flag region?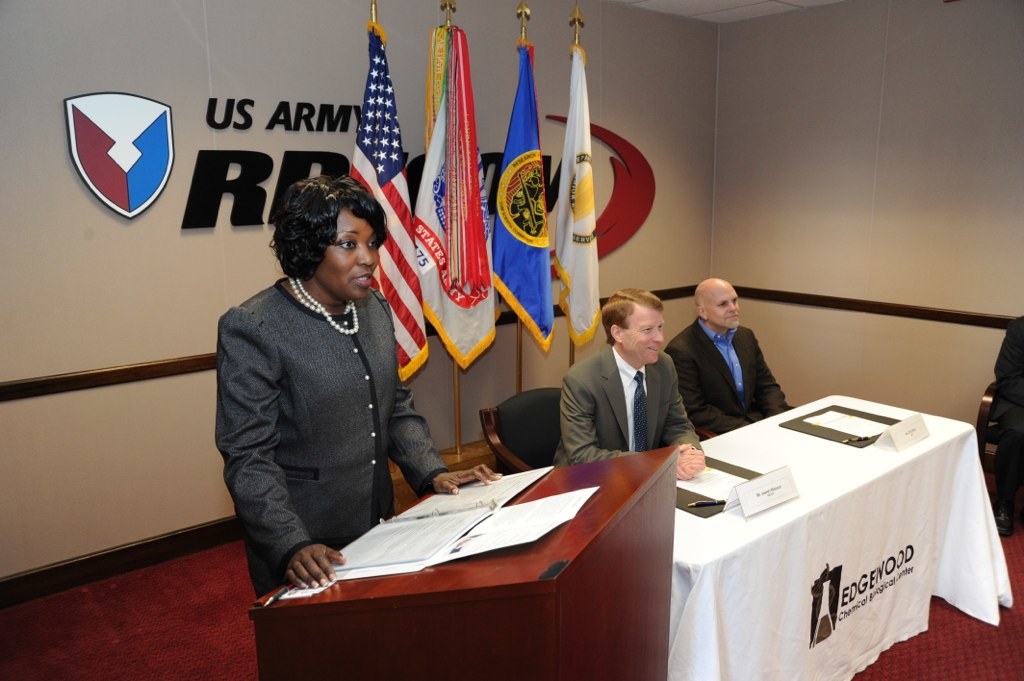
x1=339 y1=17 x2=432 y2=387
